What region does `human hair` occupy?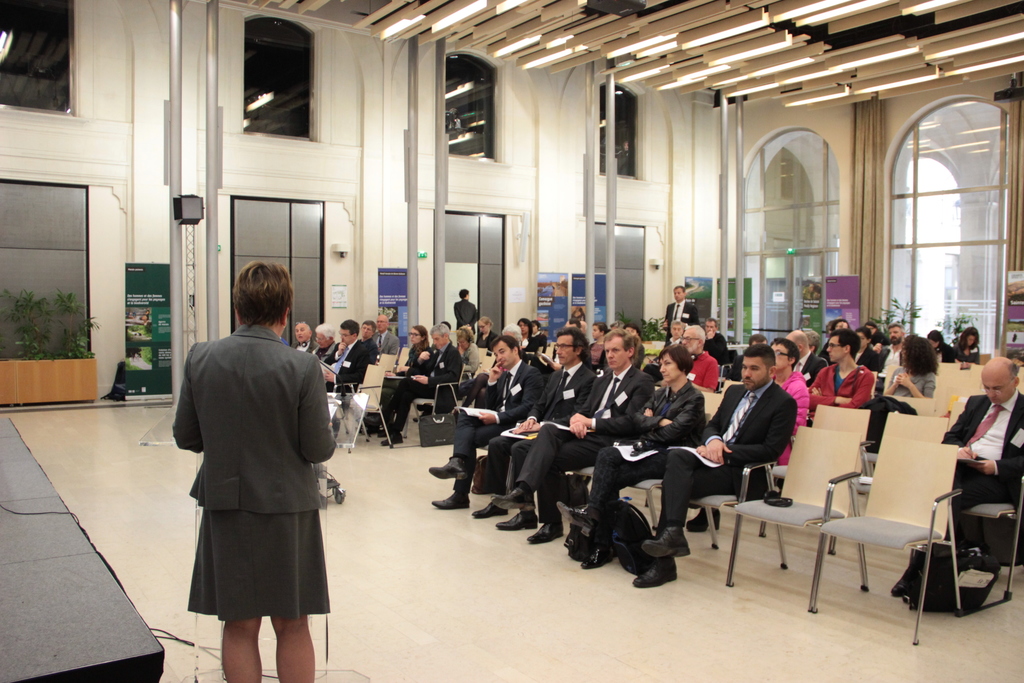
box(225, 252, 287, 342).
